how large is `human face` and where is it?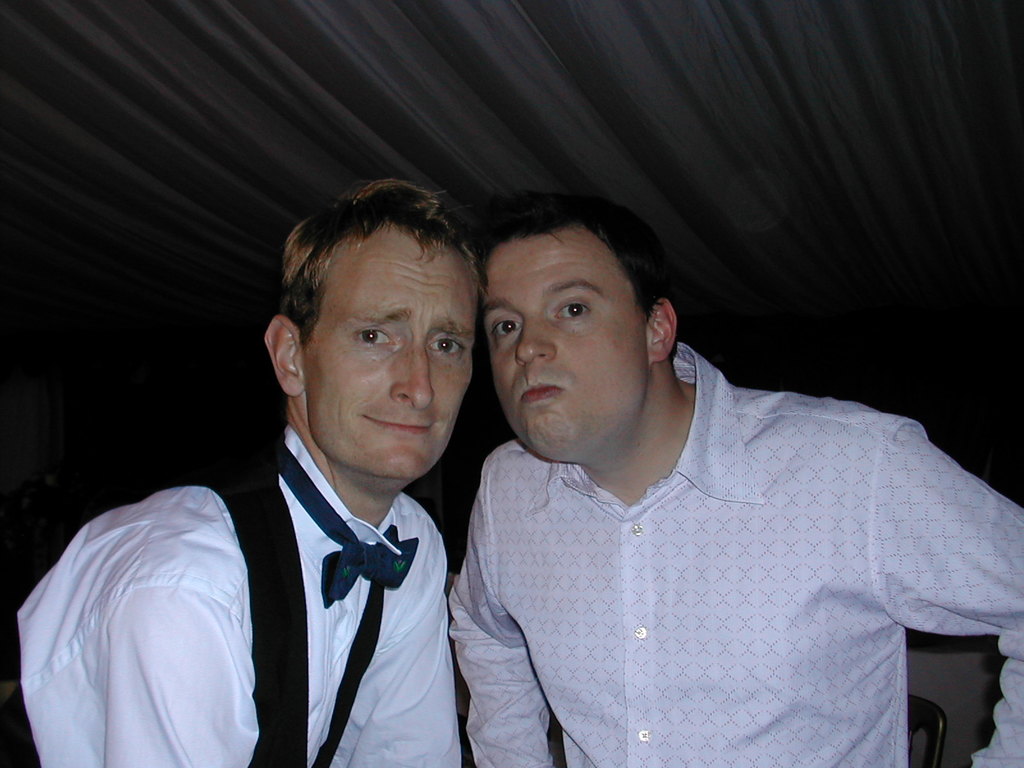
Bounding box: rect(483, 237, 647, 452).
